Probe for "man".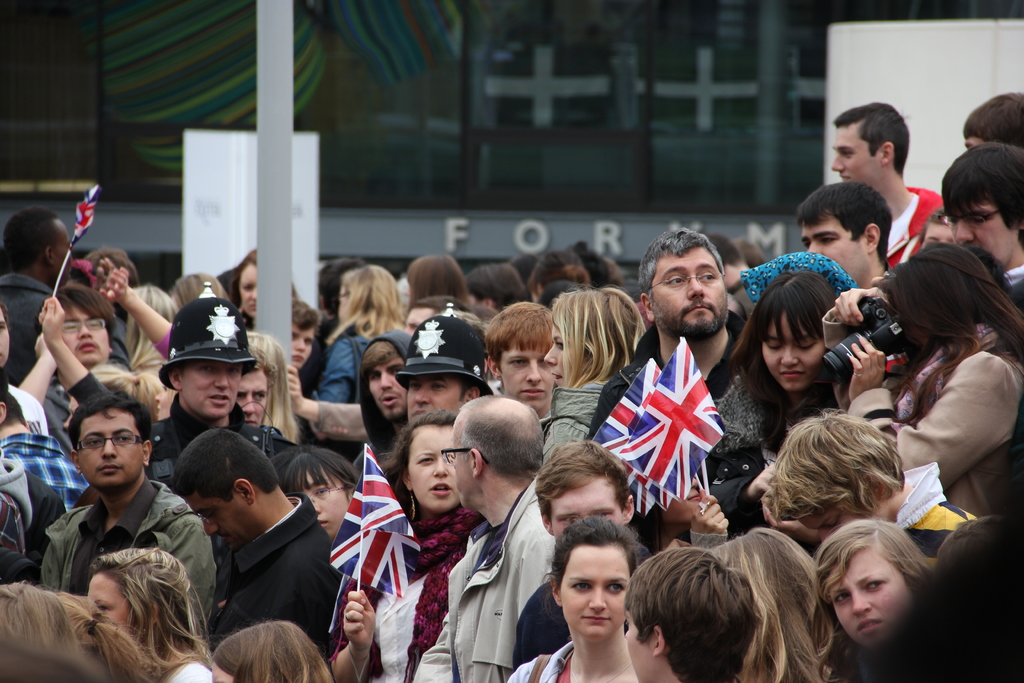
Probe result: x1=0 y1=204 x2=72 y2=383.
